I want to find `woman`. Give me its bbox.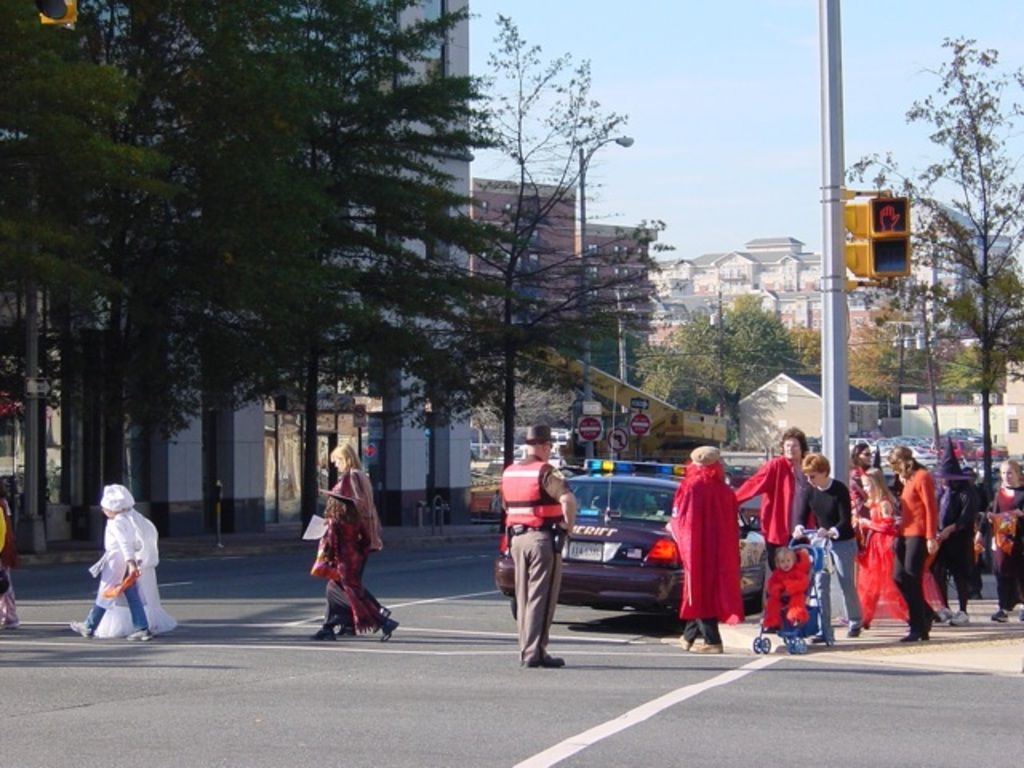
(left=846, top=445, right=870, bottom=493).
